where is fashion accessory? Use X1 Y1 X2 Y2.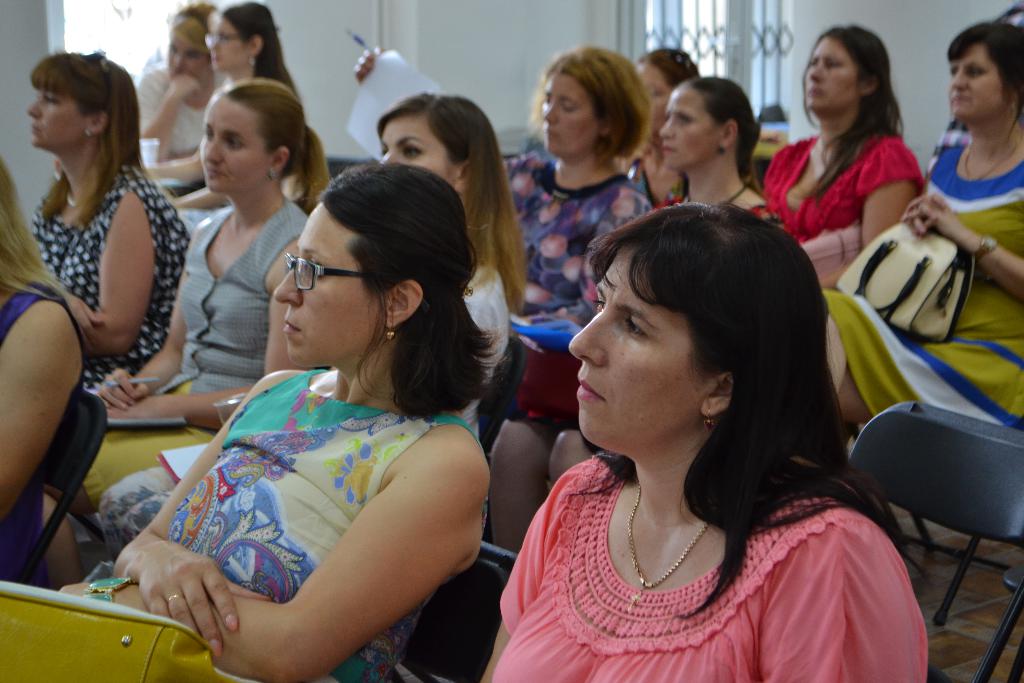
87 131 88 134.
